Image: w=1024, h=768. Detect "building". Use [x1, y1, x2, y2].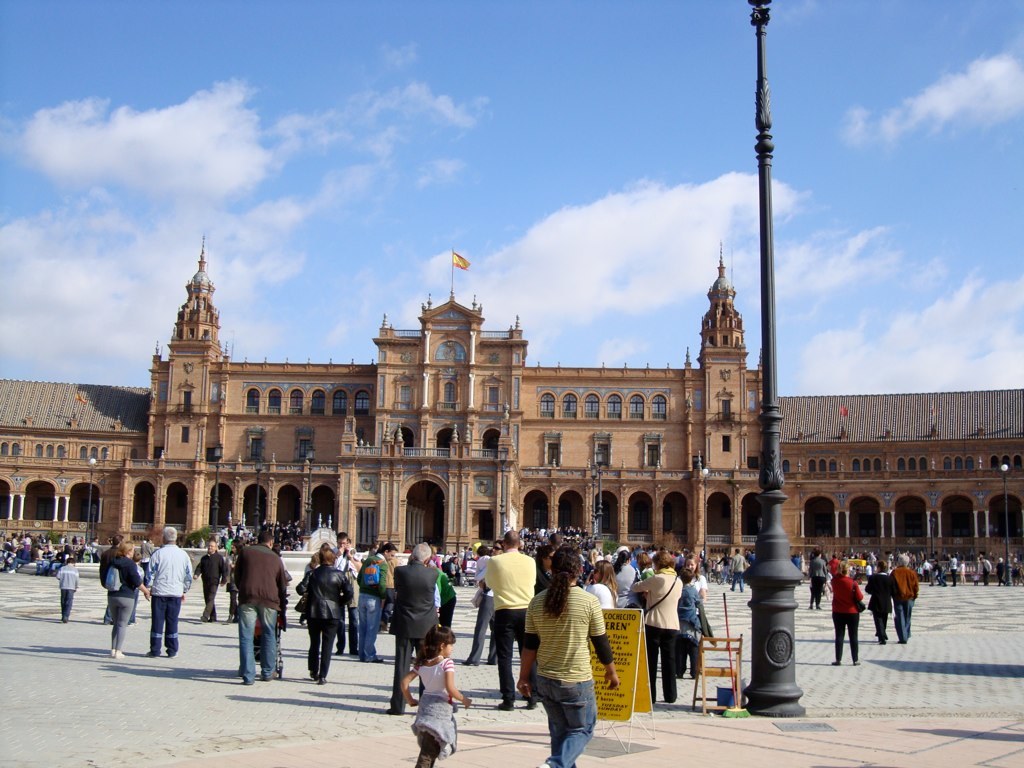
[0, 253, 1023, 589].
